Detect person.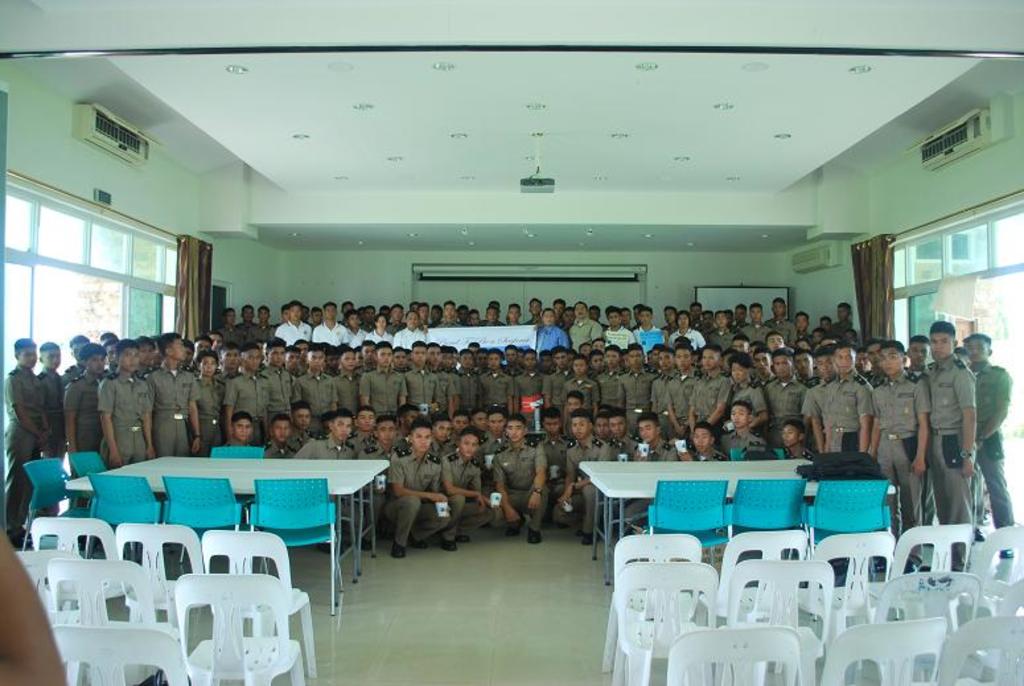
Detected at {"x1": 392, "y1": 307, "x2": 403, "y2": 330}.
